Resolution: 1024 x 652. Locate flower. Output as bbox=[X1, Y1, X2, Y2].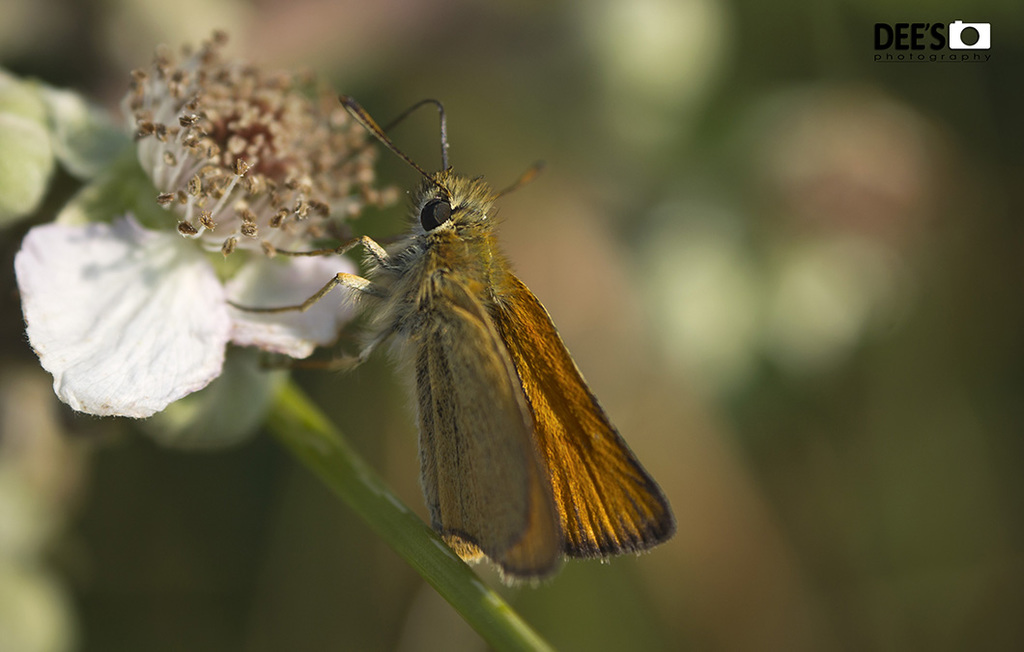
bbox=[12, 24, 366, 445].
